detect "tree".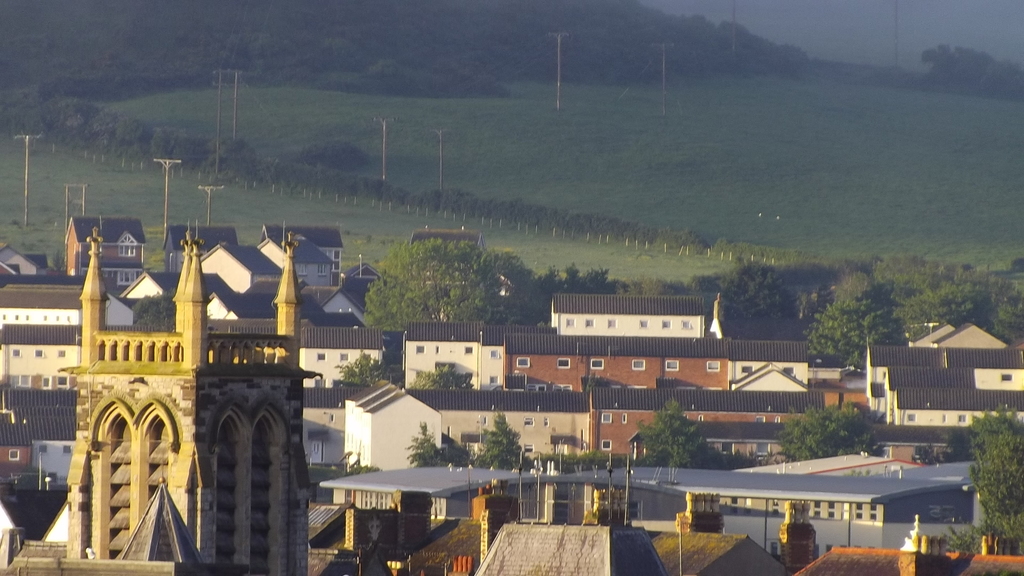
Detected at bbox=[952, 404, 1023, 547].
